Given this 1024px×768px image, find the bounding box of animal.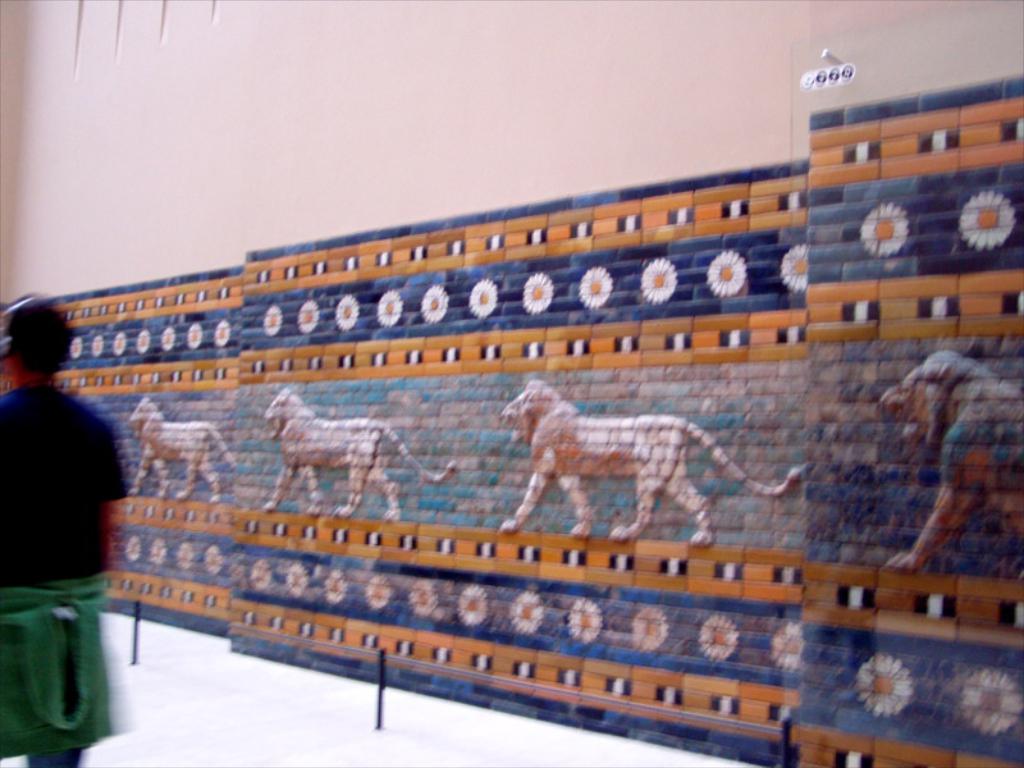
x1=498 y1=375 x2=806 y2=543.
